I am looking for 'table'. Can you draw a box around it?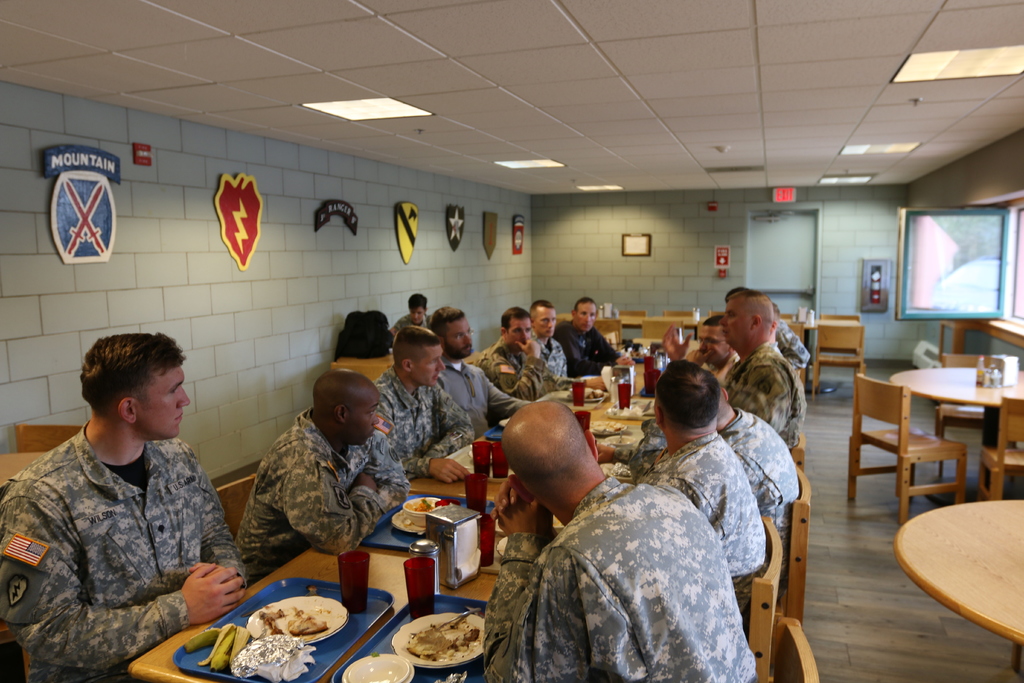
Sure, the bounding box is 131 384 638 682.
